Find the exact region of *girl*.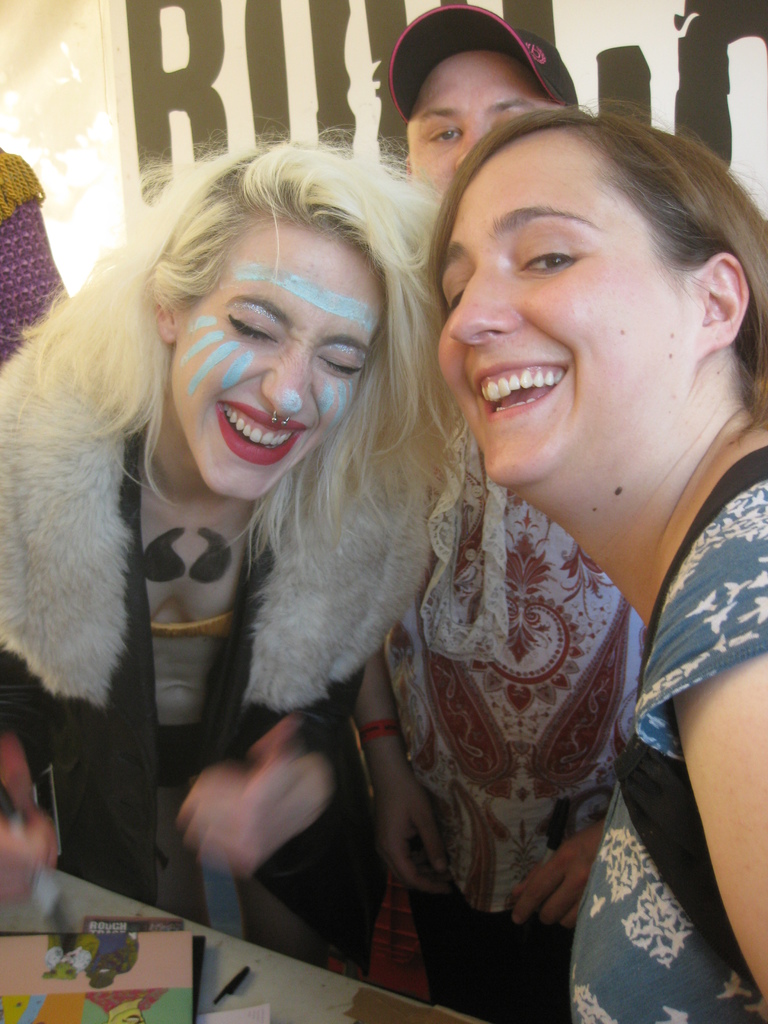
Exact region: 442 109 767 1023.
